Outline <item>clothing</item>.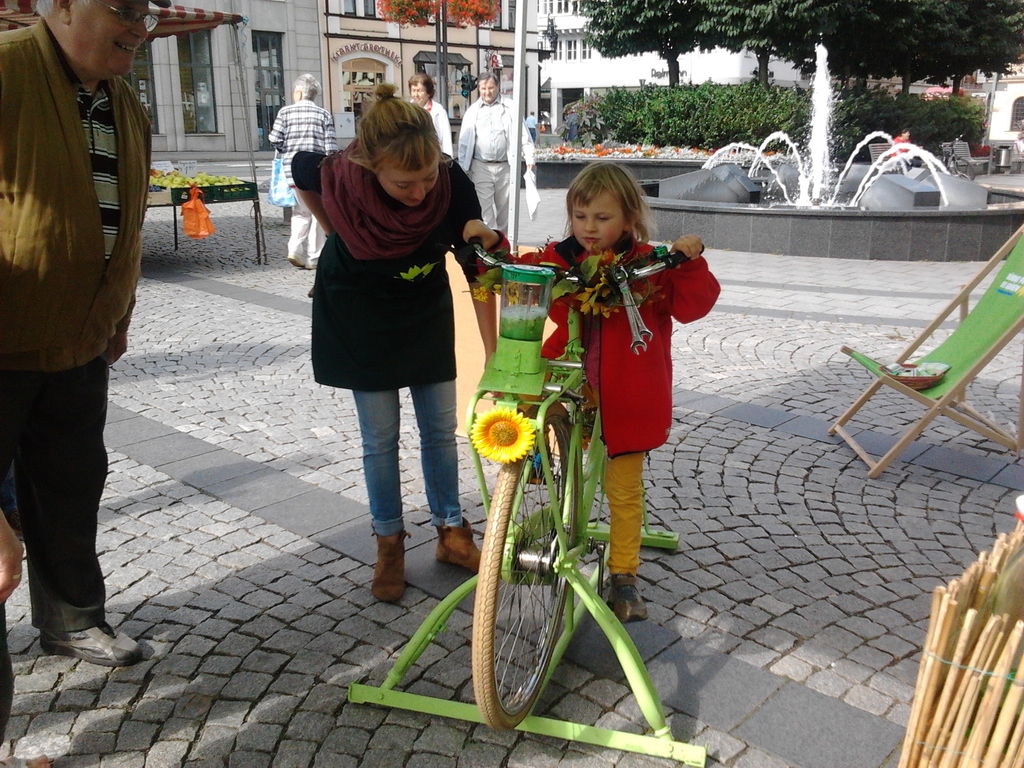
Outline: region(290, 140, 486, 538).
